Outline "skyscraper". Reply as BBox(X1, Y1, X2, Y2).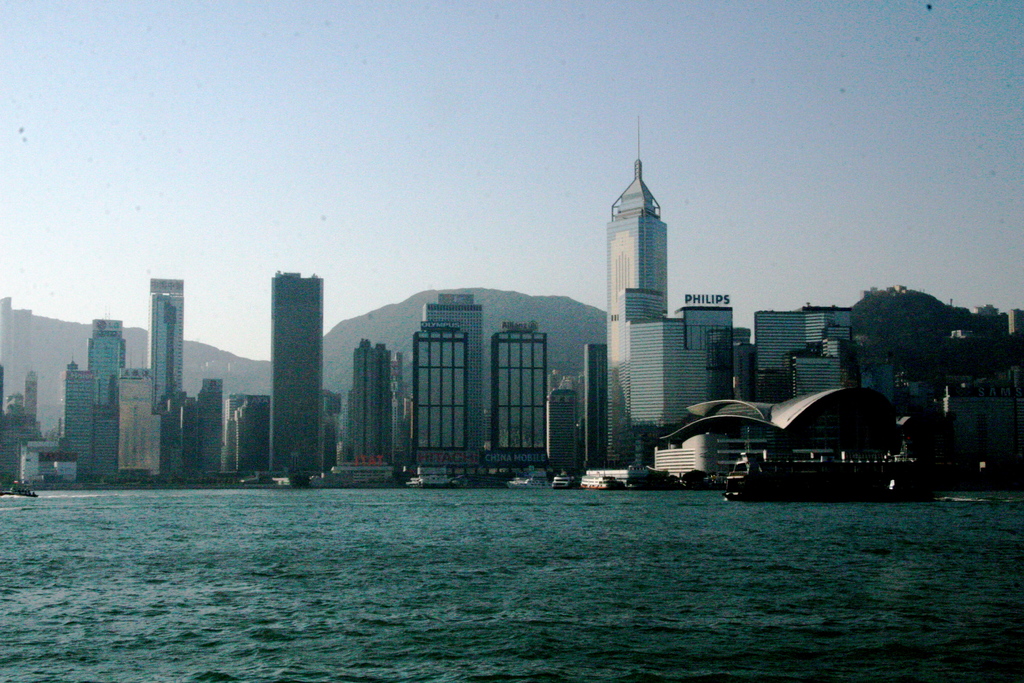
BBox(147, 277, 183, 410).
